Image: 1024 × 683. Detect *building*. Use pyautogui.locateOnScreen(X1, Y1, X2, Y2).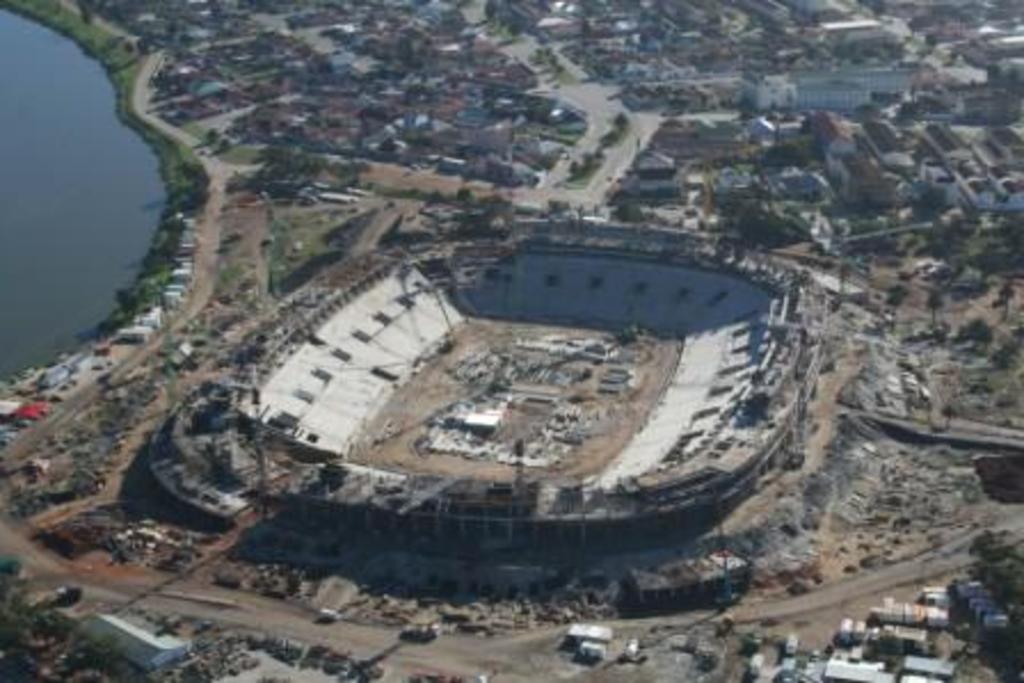
pyautogui.locateOnScreen(734, 64, 919, 116).
